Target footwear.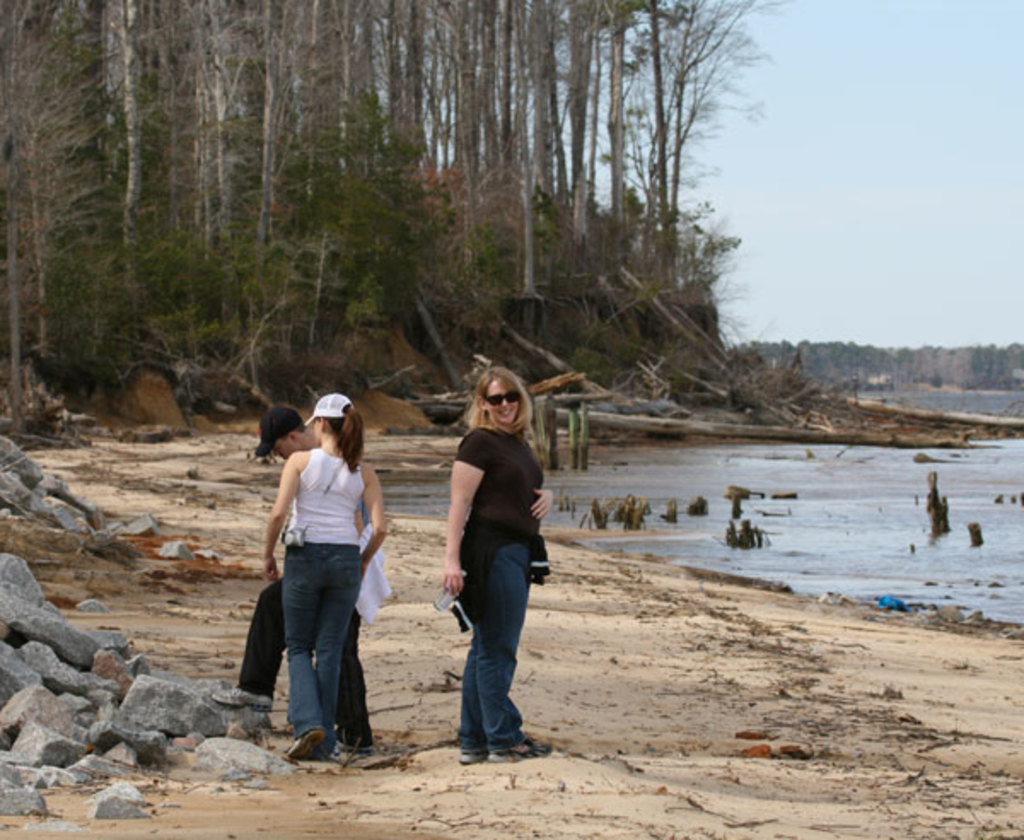
Target region: 285,724,321,760.
